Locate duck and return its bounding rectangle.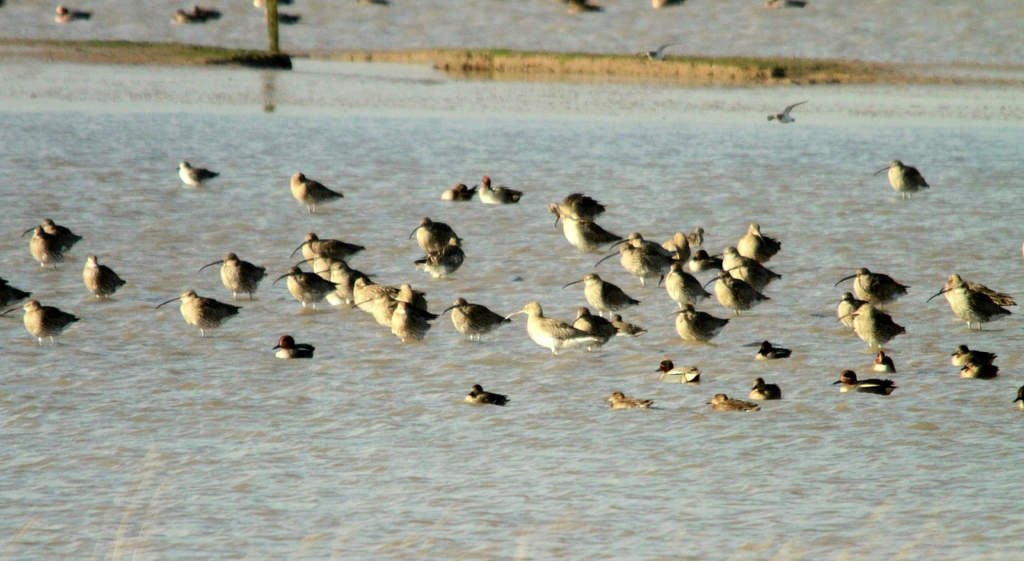
275:262:337:304.
